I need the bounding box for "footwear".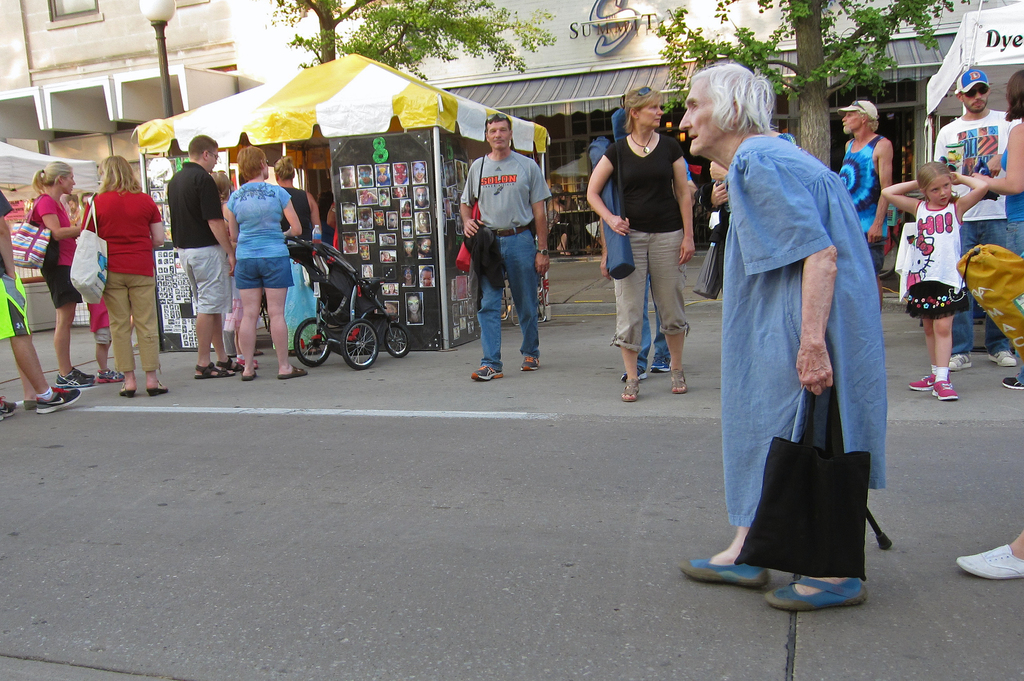
Here it is: pyautogui.locateOnScreen(38, 388, 82, 410).
